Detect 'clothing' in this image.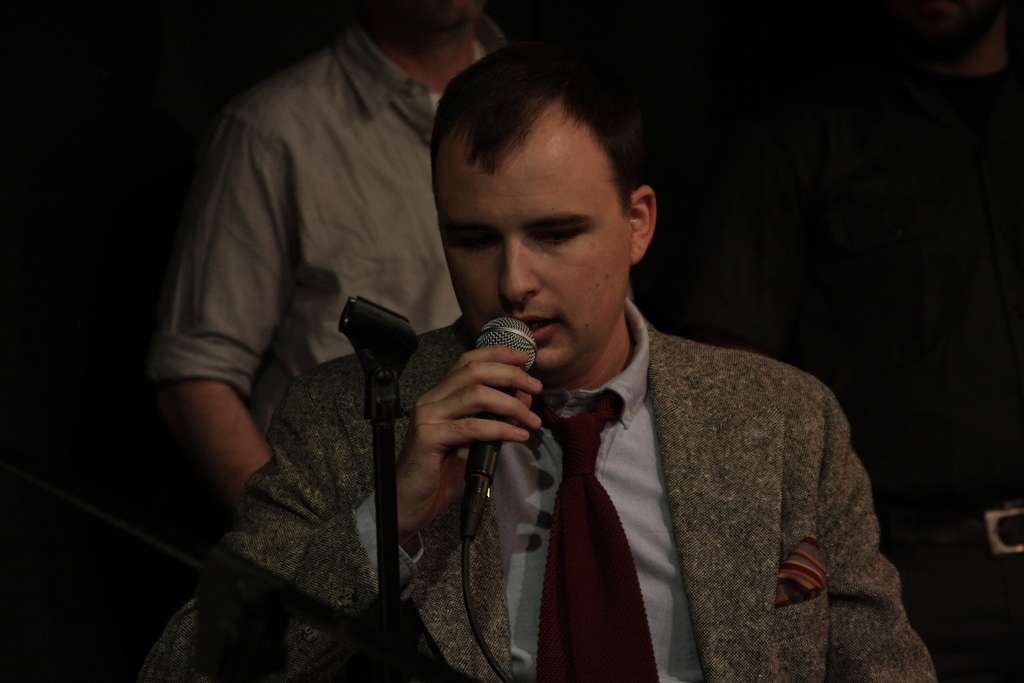
Detection: <region>206, 156, 878, 682</region>.
